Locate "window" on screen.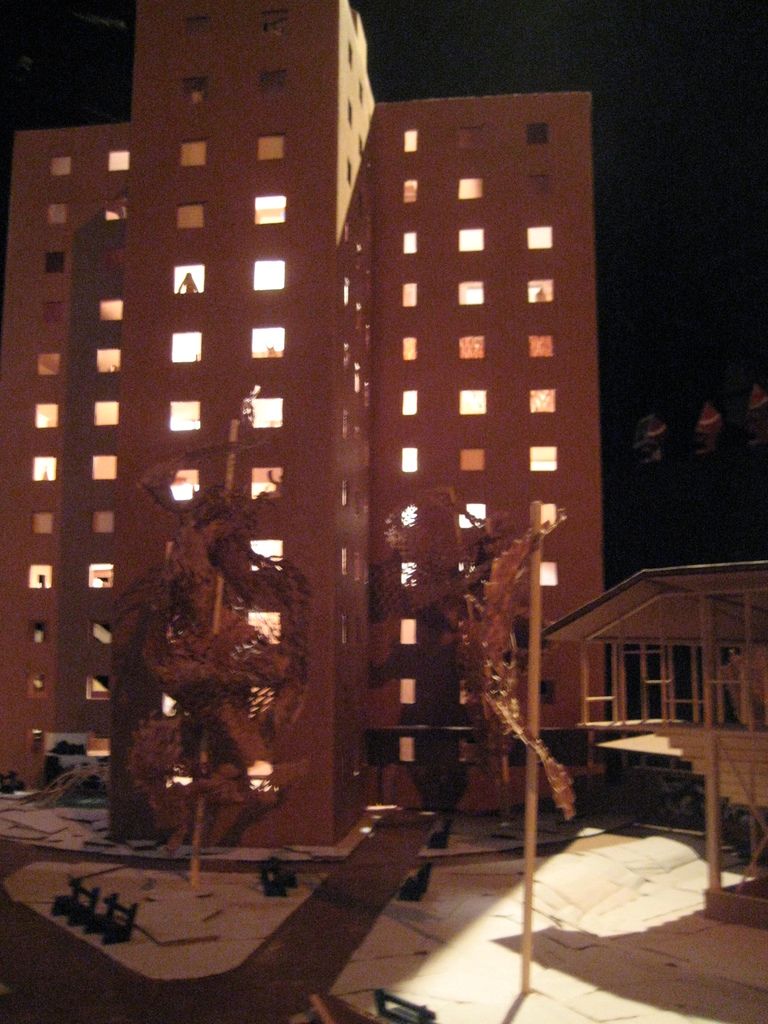
On screen at region(459, 448, 485, 469).
